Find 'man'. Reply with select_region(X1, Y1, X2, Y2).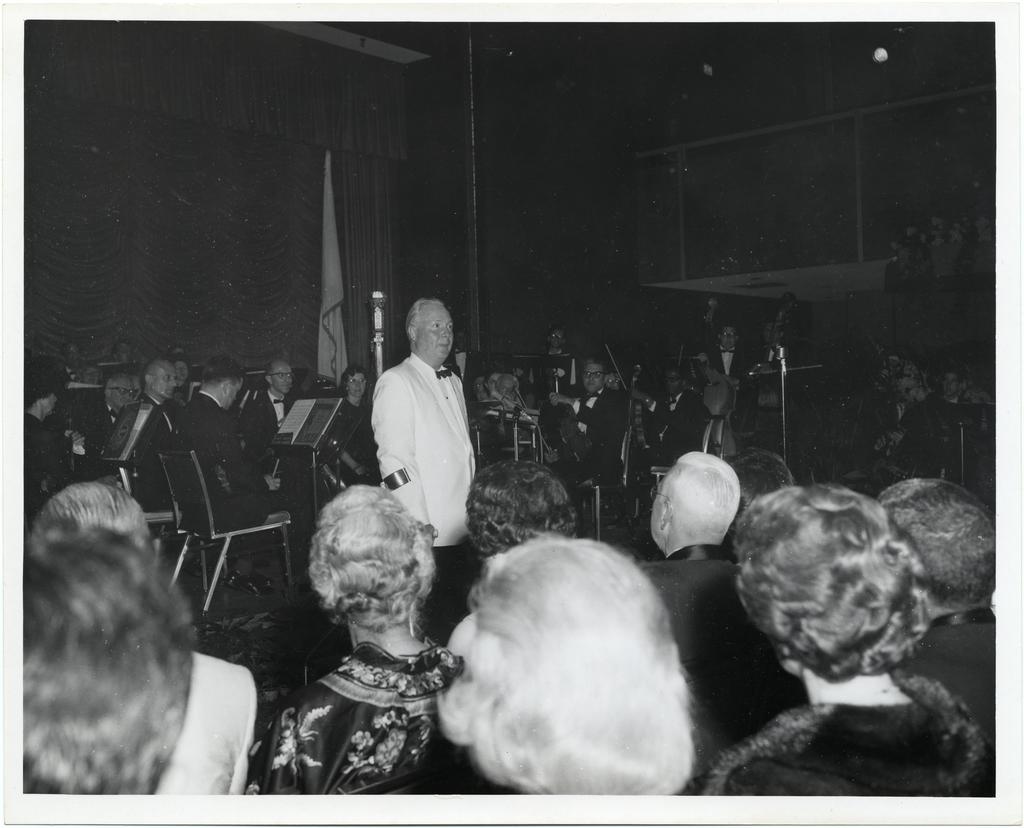
select_region(913, 373, 977, 479).
